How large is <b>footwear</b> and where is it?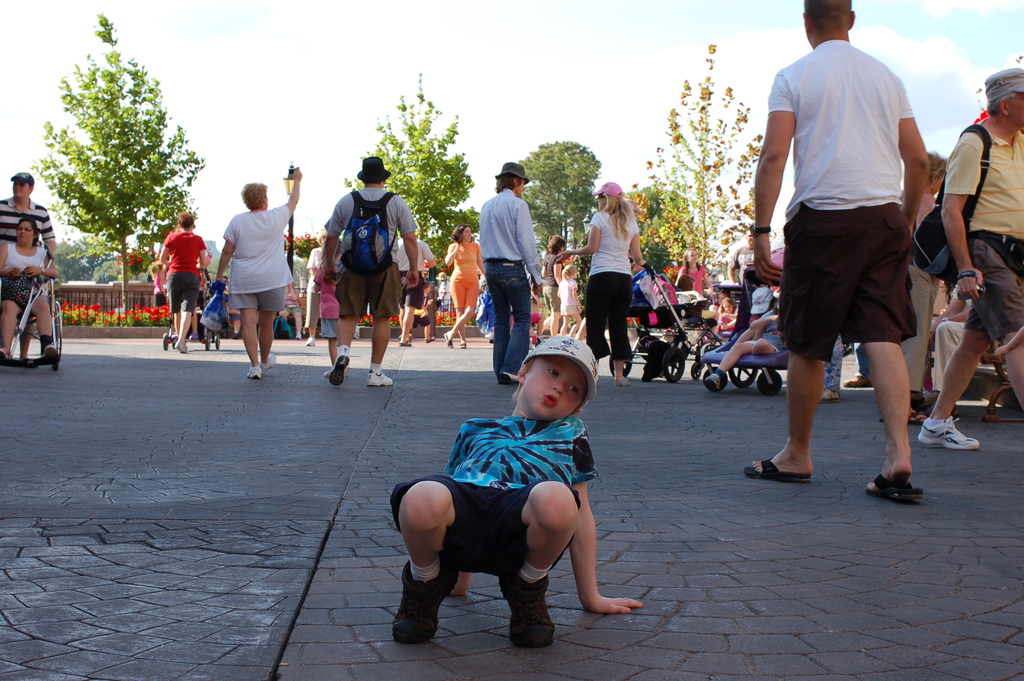
Bounding box: (left=701, top=373, right=721, bottom=390).
